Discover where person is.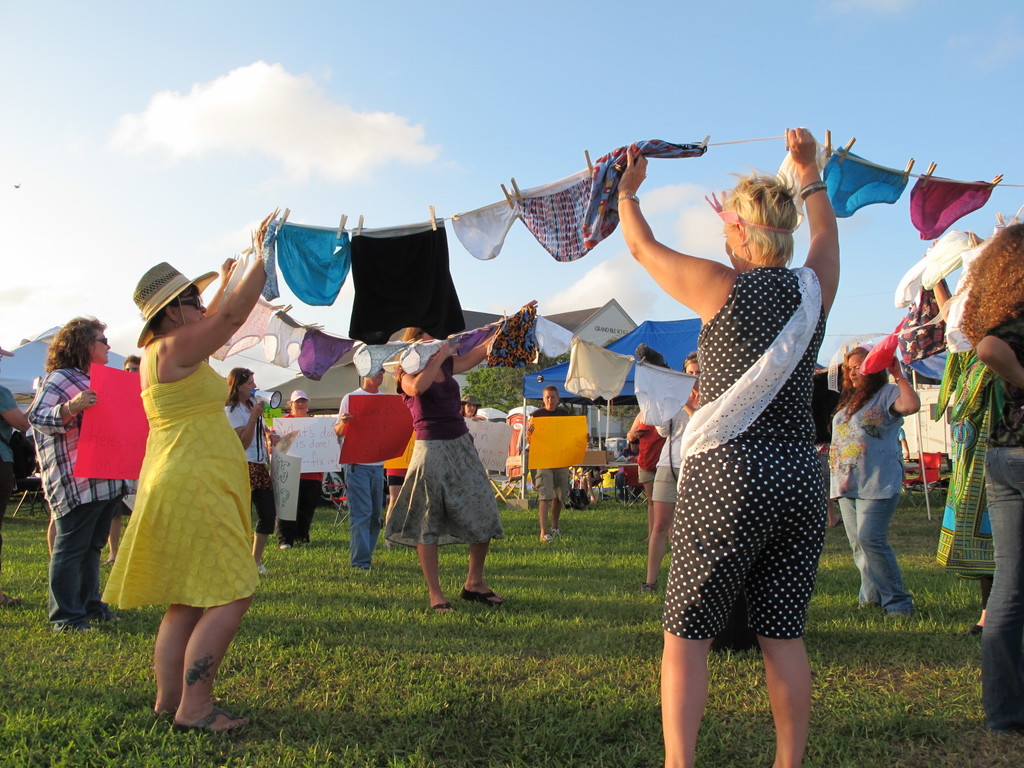
Discovered at (264, 399, 332, 544).
